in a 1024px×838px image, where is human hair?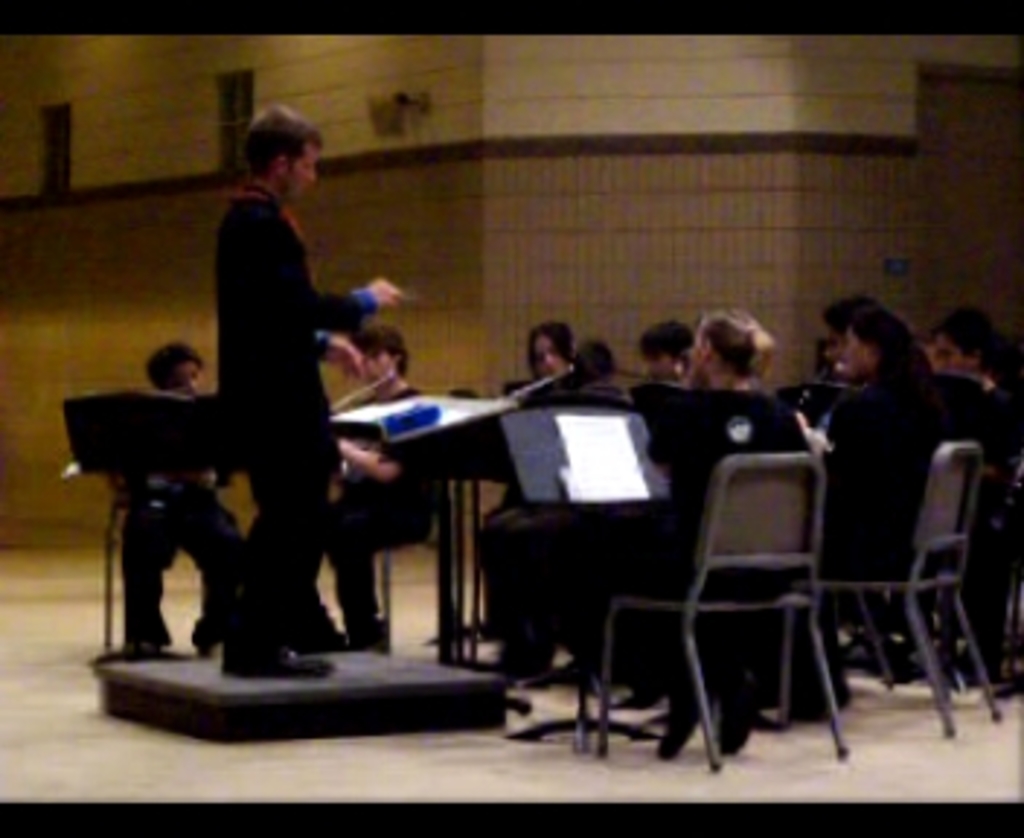
Rect(698, 303, 768, 381).
